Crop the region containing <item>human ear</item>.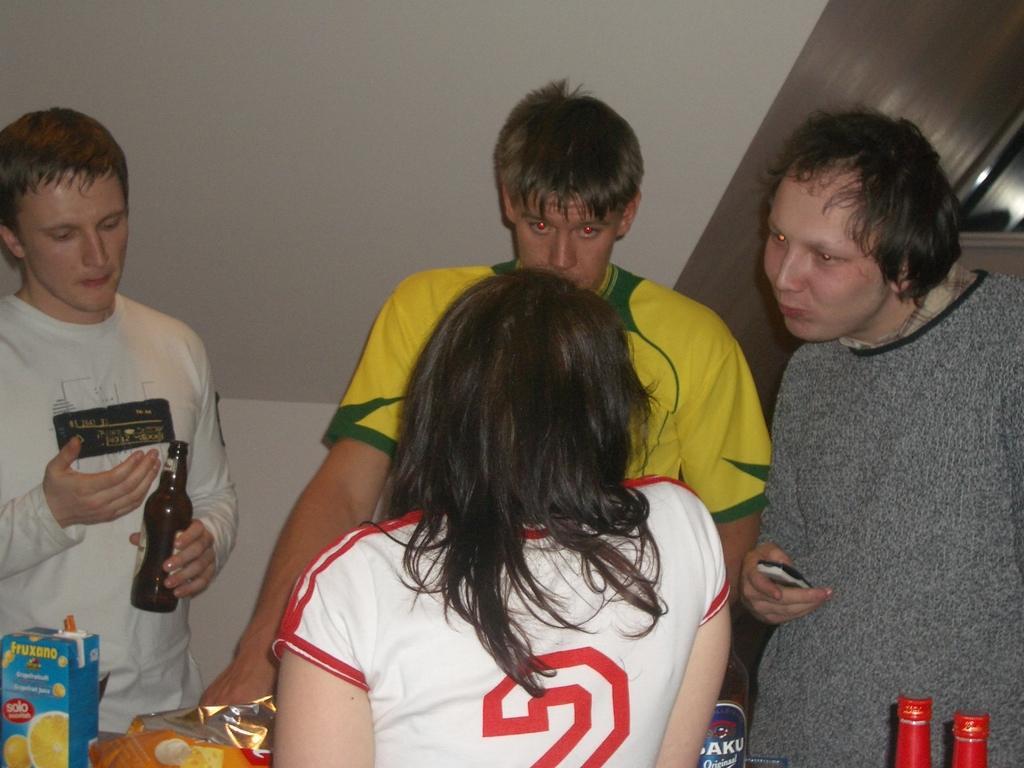
Crop region: [2, 225, 27, 259].
